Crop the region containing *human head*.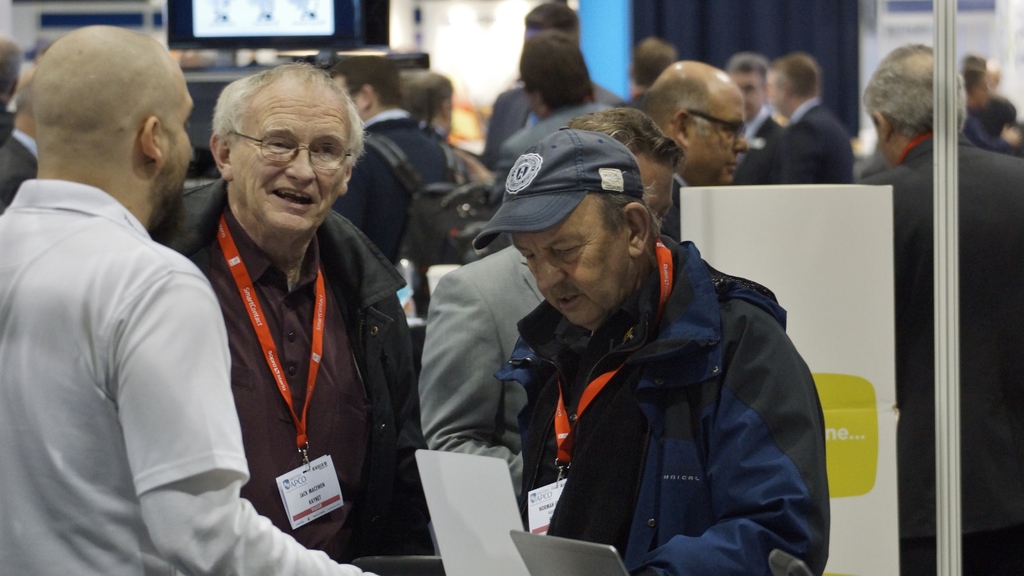
Crop region: <region>861, 44, 967, 168</region>.
